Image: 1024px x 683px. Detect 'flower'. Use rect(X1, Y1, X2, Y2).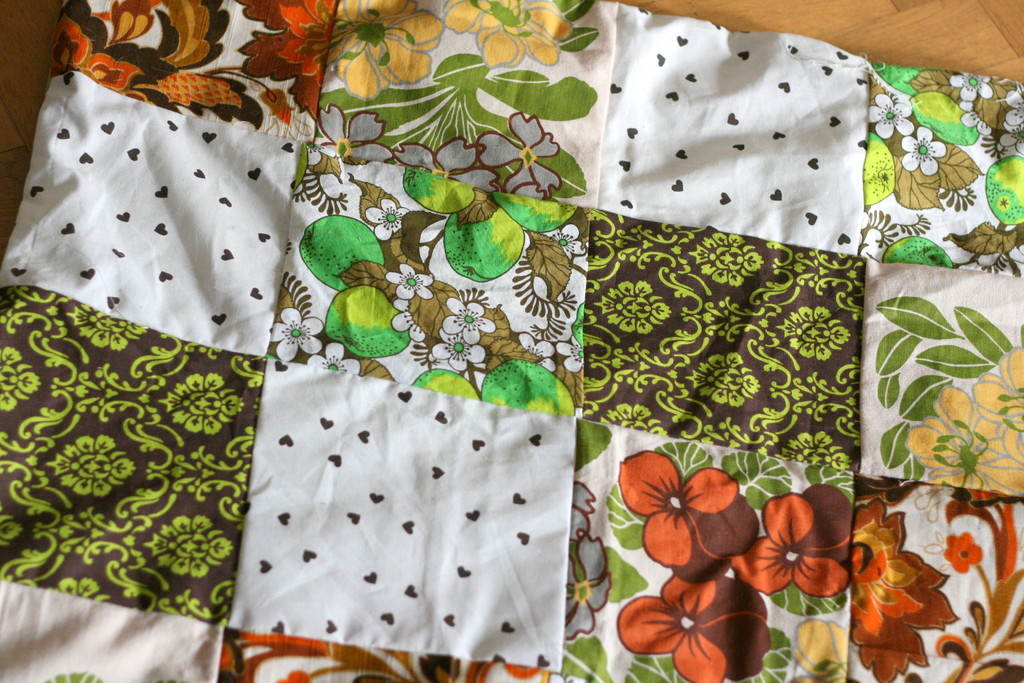
rect(316, 104, 396, 158).
